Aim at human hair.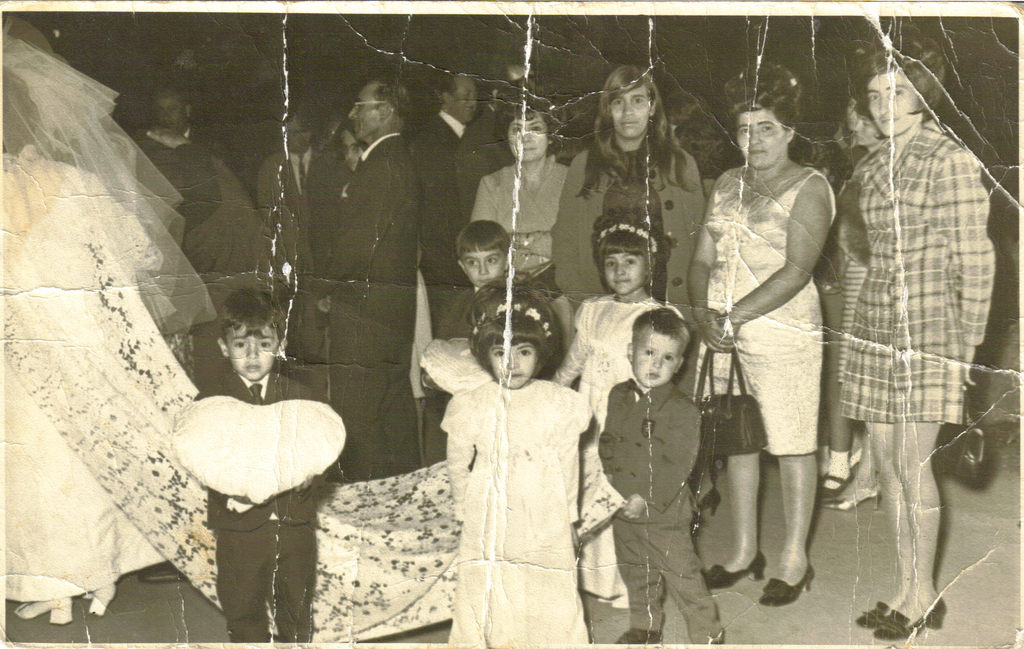
Aimed at 328:118:369:156.
